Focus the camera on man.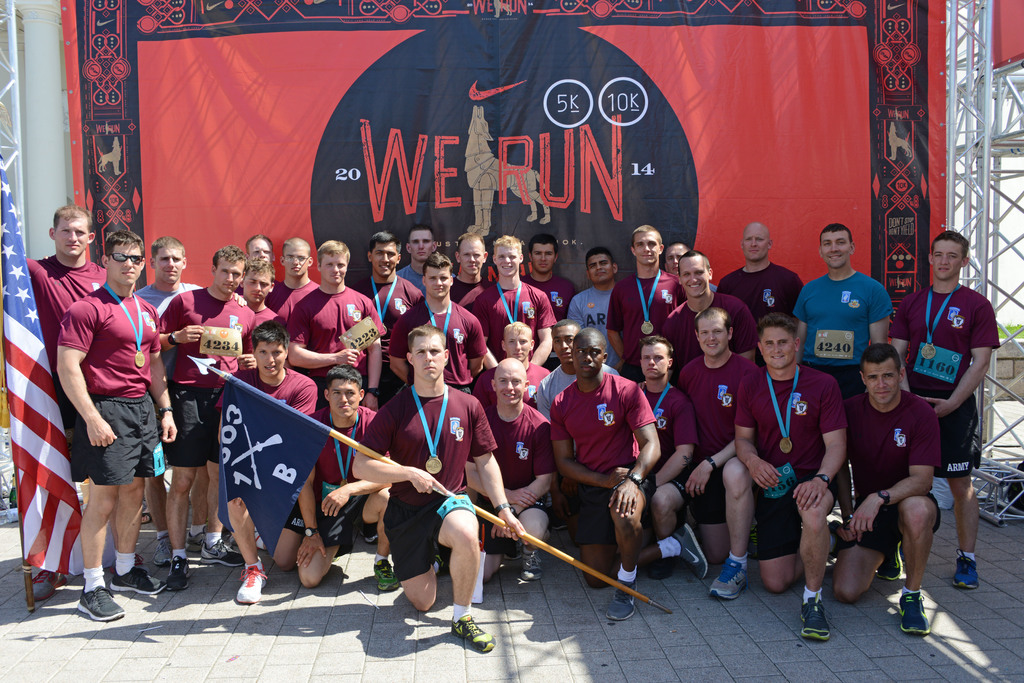
Focus region: bbox=[245, 231, 286, 307].
